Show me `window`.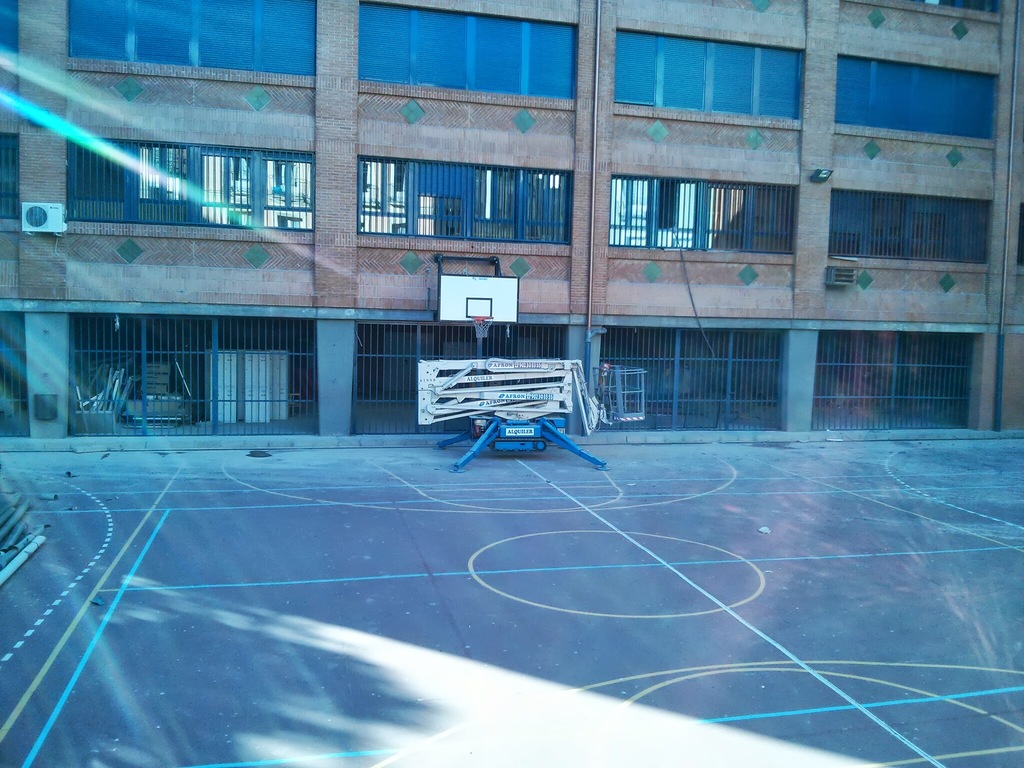
`window` is here: rect(70, 122, 316, 243).
